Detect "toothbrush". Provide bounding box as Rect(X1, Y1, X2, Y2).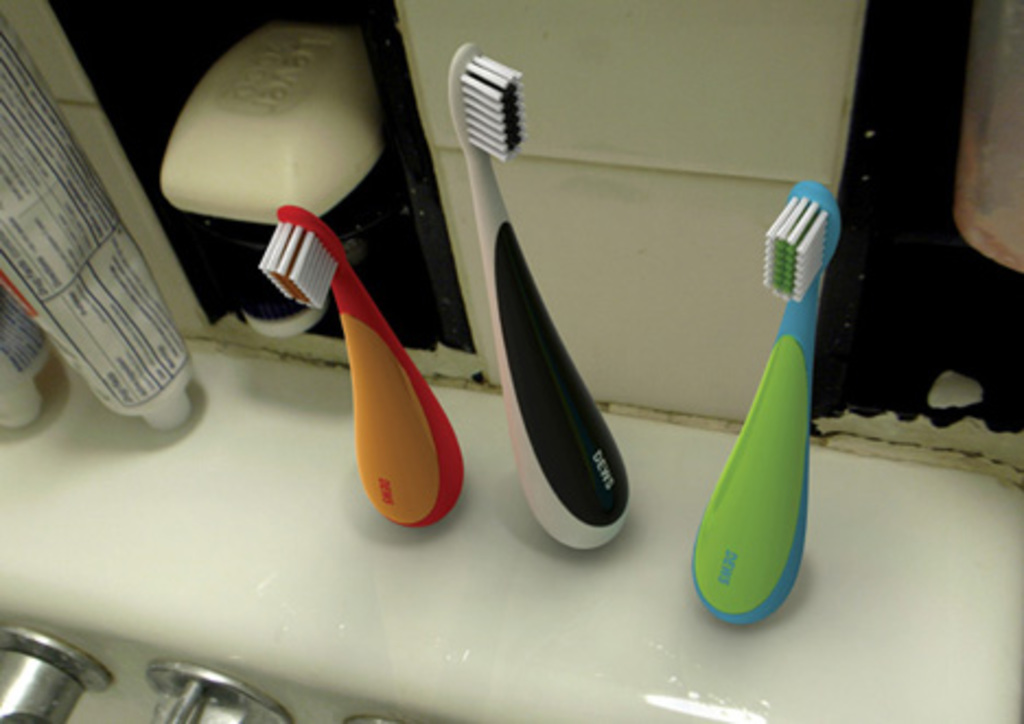
Rect(451, 39, 630, 556).
